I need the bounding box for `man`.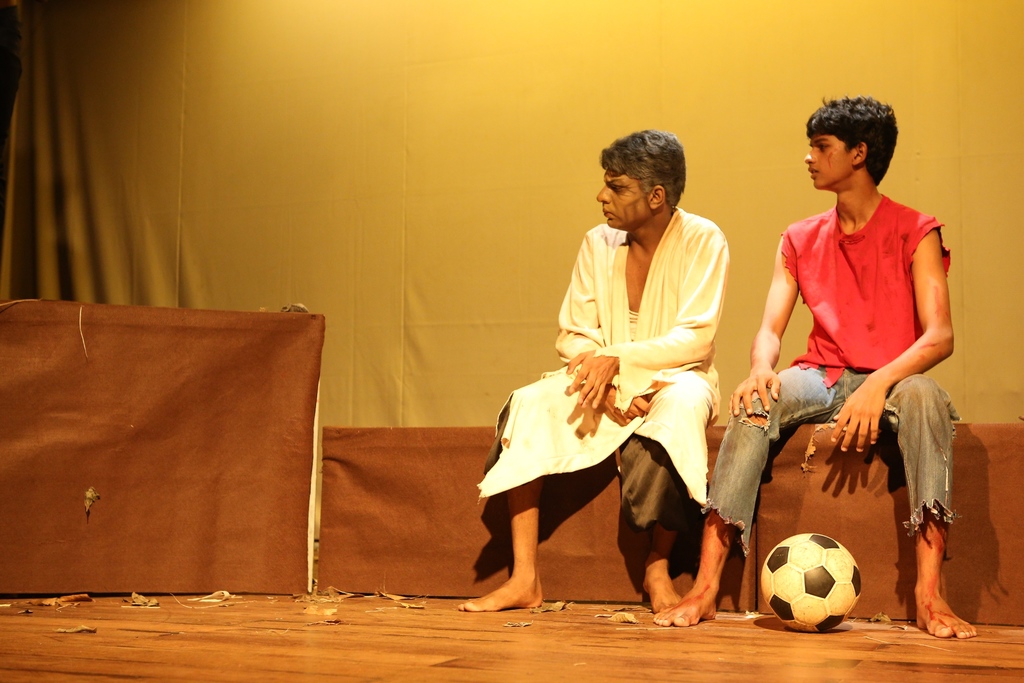
Here it is: bbox=[740, 95, 966, 632].
